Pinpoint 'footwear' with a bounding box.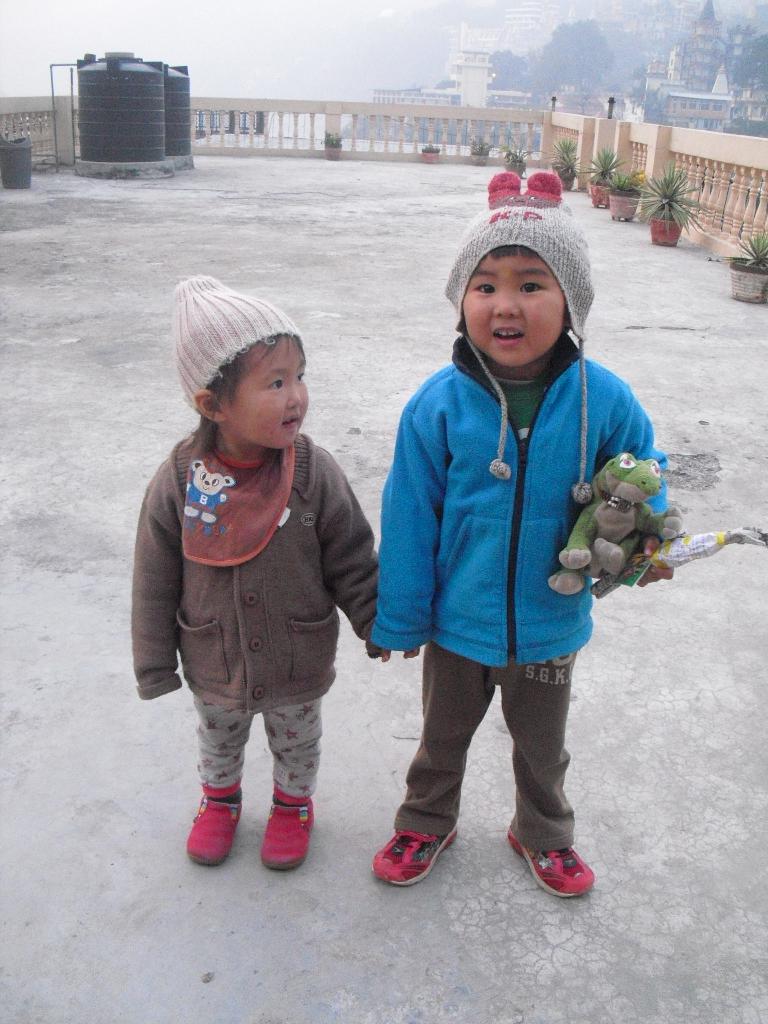
[371, 822, 453, 889].
